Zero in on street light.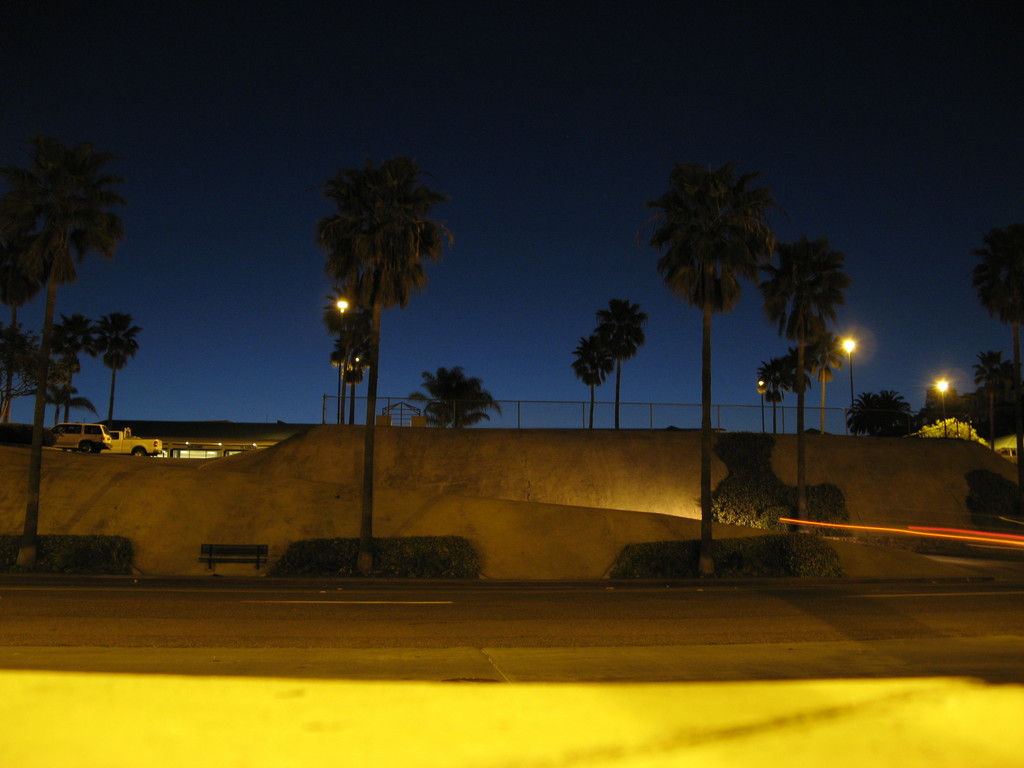
Zeroed in: (755, 381, 770, 431).
